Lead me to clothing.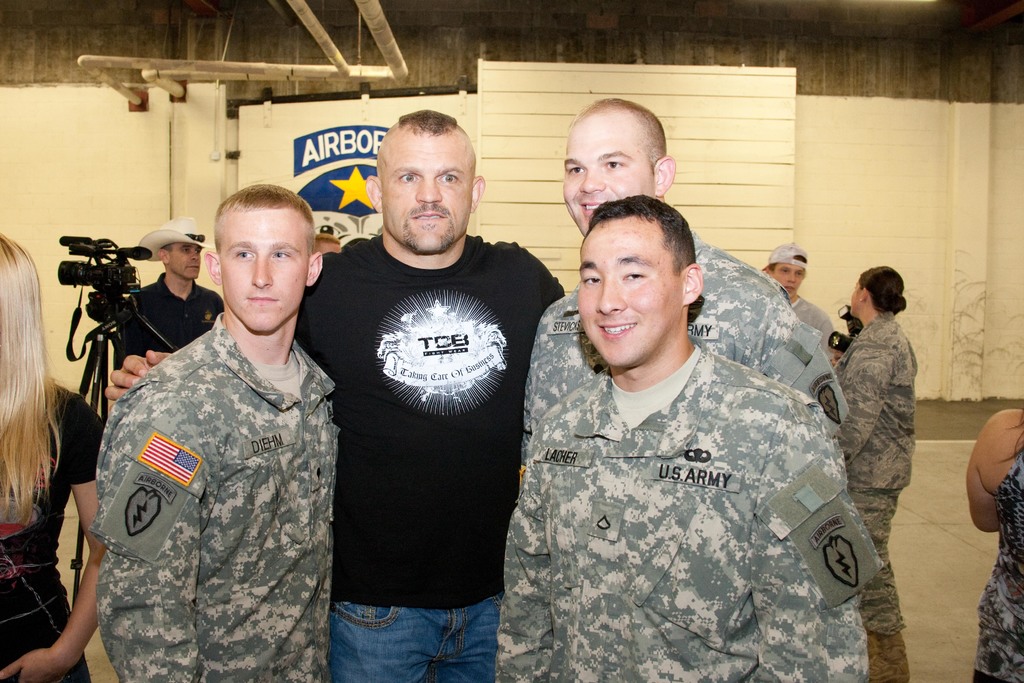
Lead to [287, 227, 579, 682].
